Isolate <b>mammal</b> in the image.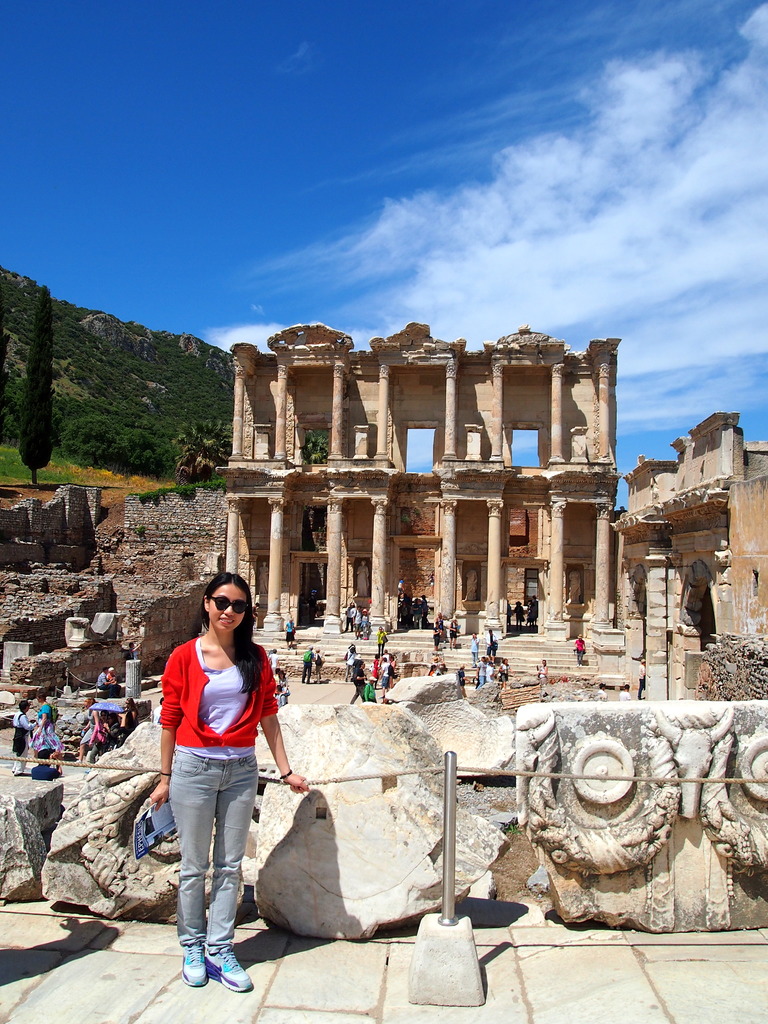
Isolated region: {"x1": 435, "y1": 652, "x2": 445, "y2": 669}.
